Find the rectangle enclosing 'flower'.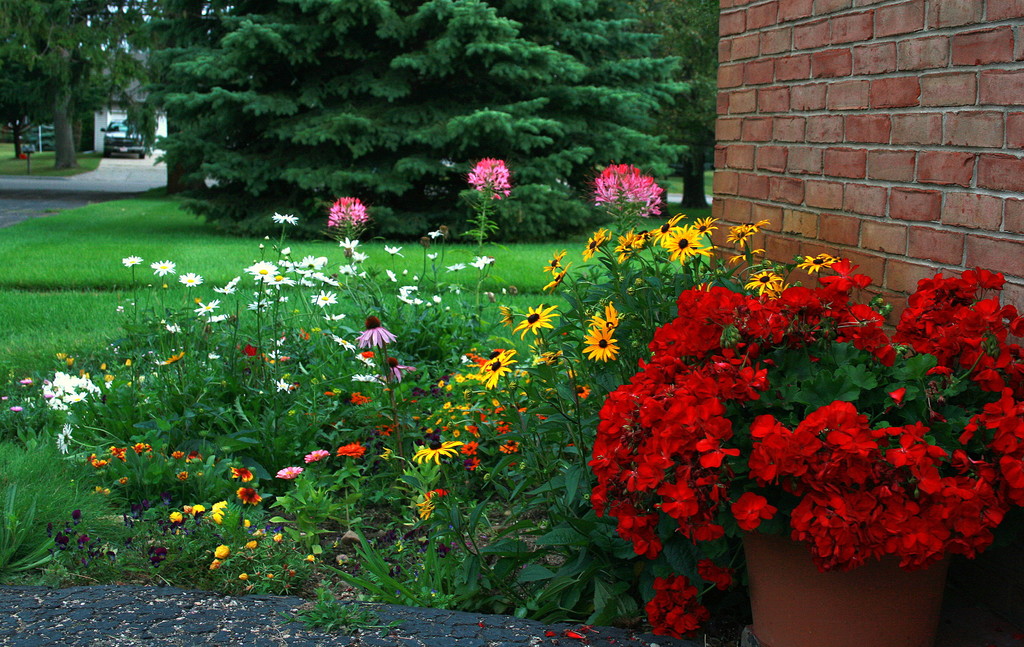
bbox=[481, 347, 513, 369].
